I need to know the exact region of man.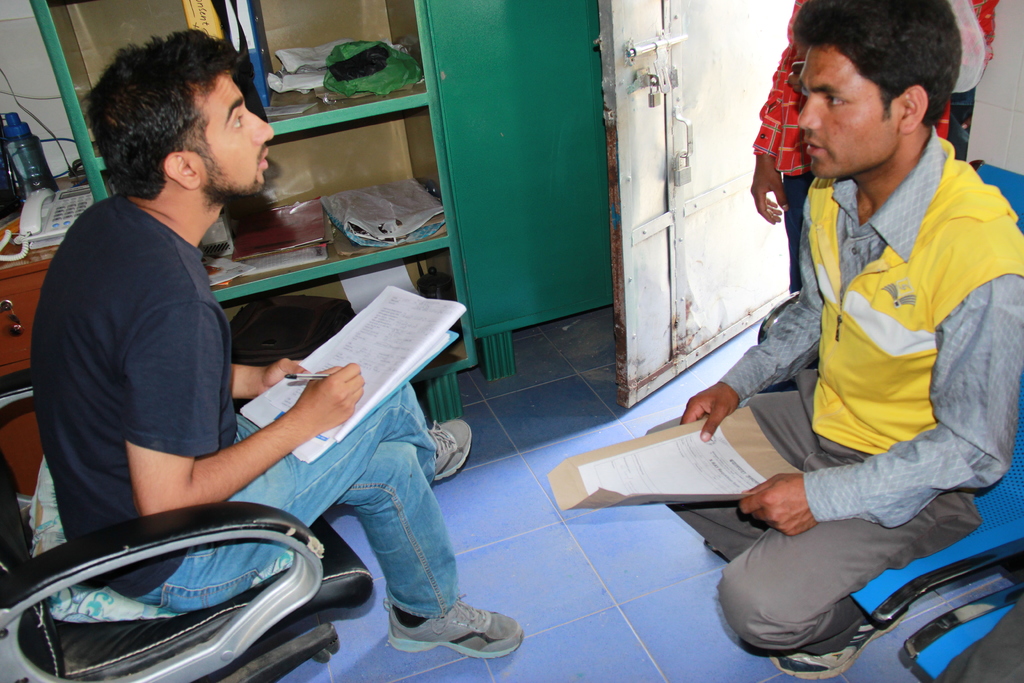
Region: l=710, t=4, r=1023, b=655.
